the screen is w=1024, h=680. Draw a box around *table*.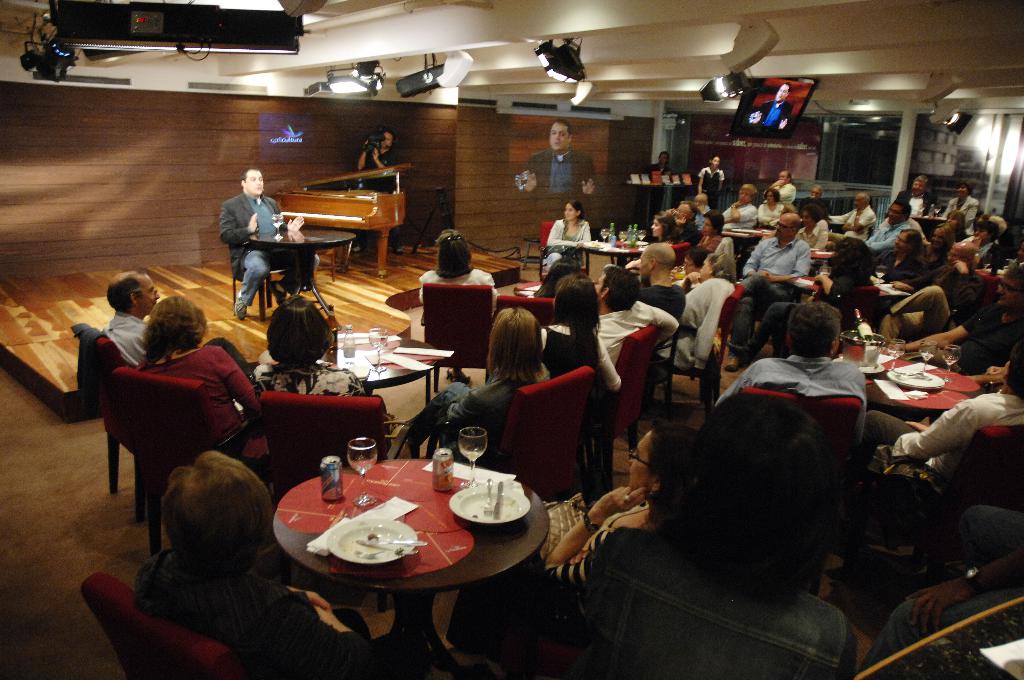
250:224:355:321.
